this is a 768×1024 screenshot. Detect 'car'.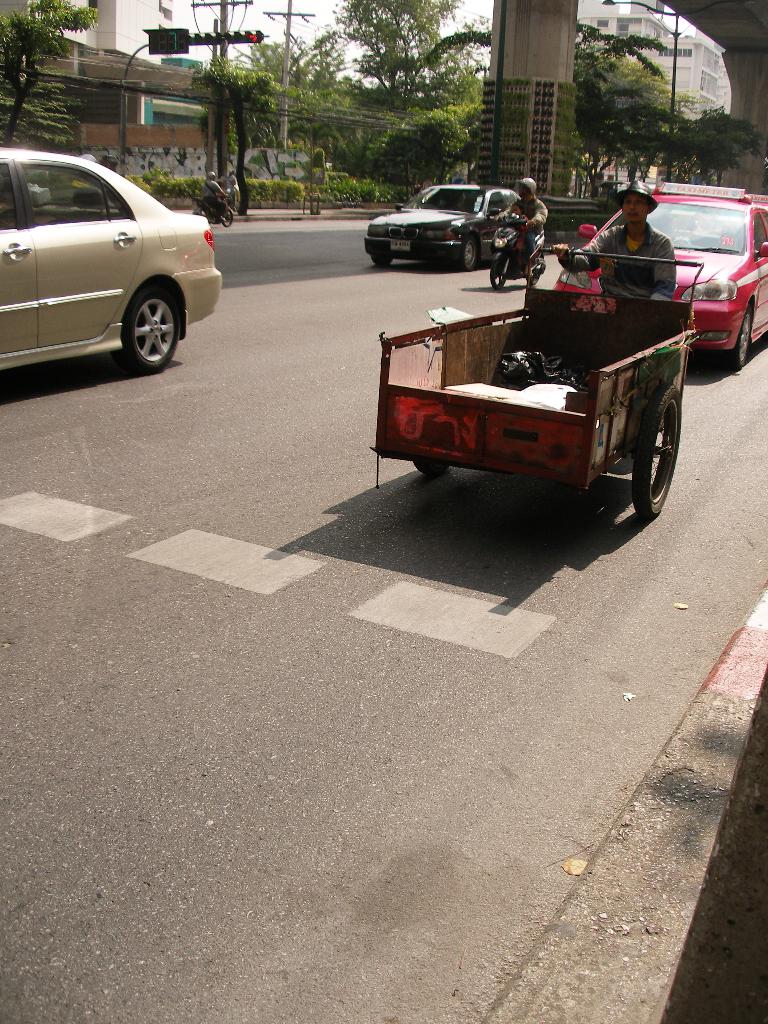
(364, 164, 513, 273).
